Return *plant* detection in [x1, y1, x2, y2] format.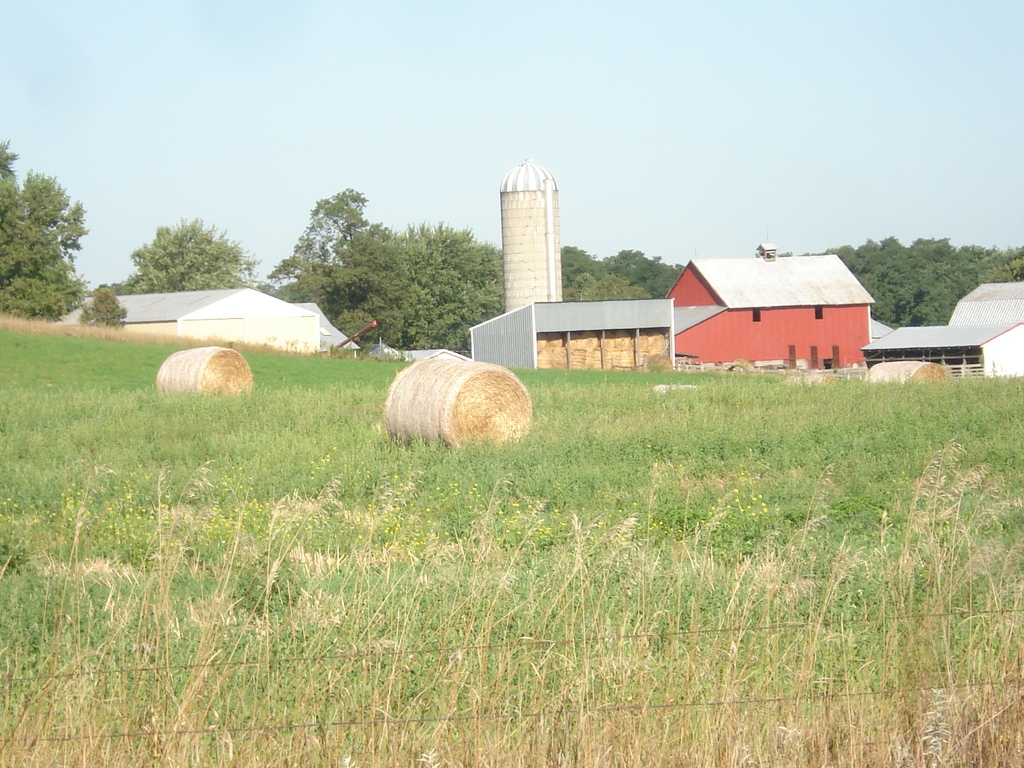
[84, 283, 137, 329].
